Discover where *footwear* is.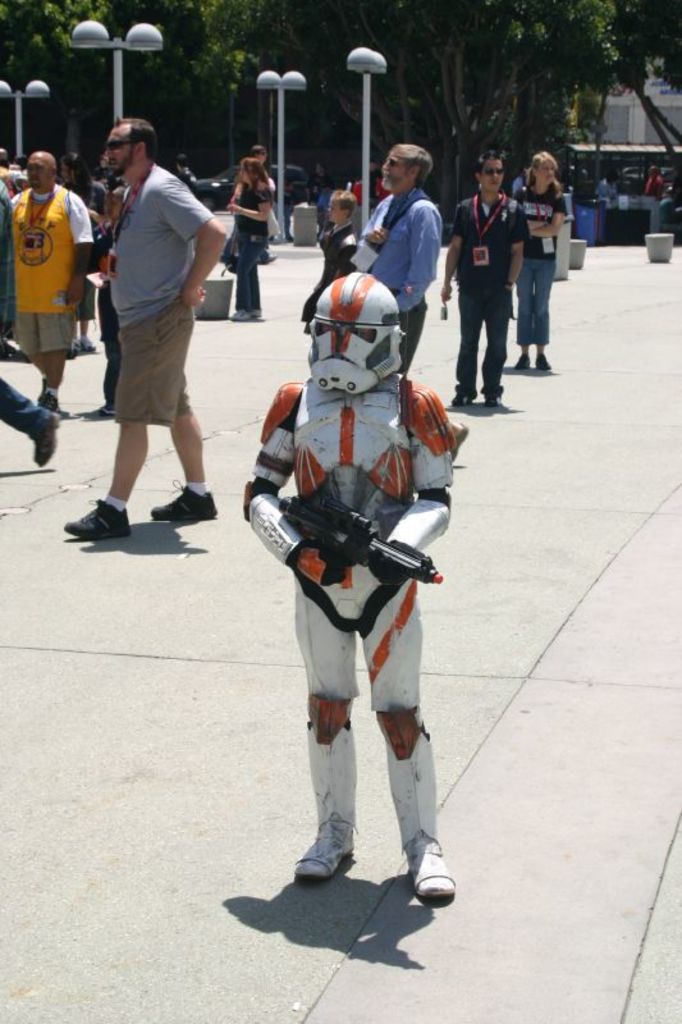
Discovered at pyautogui.locateOnScreen(56, 488, 129, 541).
